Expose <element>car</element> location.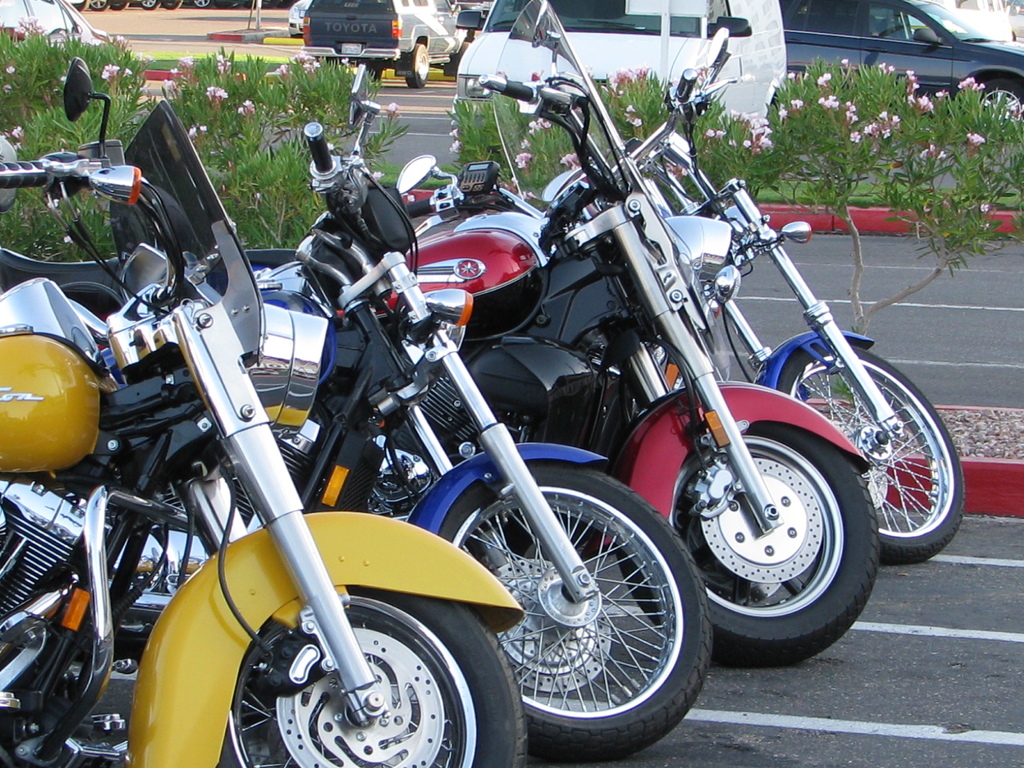
Exposed at <box>290,0,311,38</box>.
